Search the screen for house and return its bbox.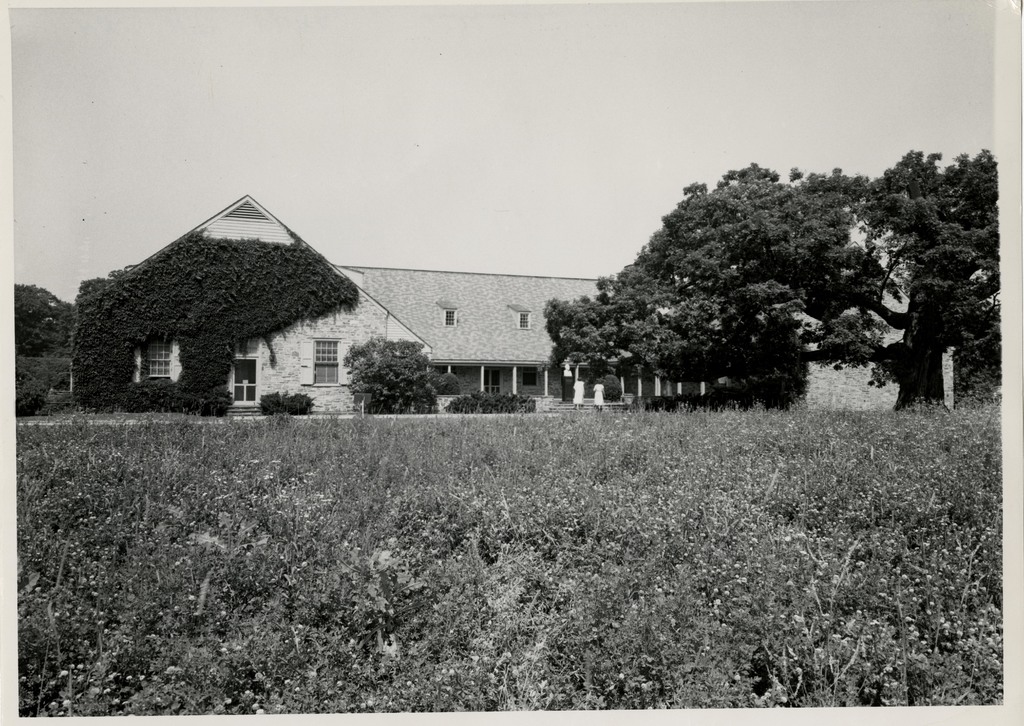
Found: box(129, 191, 740, 412).
